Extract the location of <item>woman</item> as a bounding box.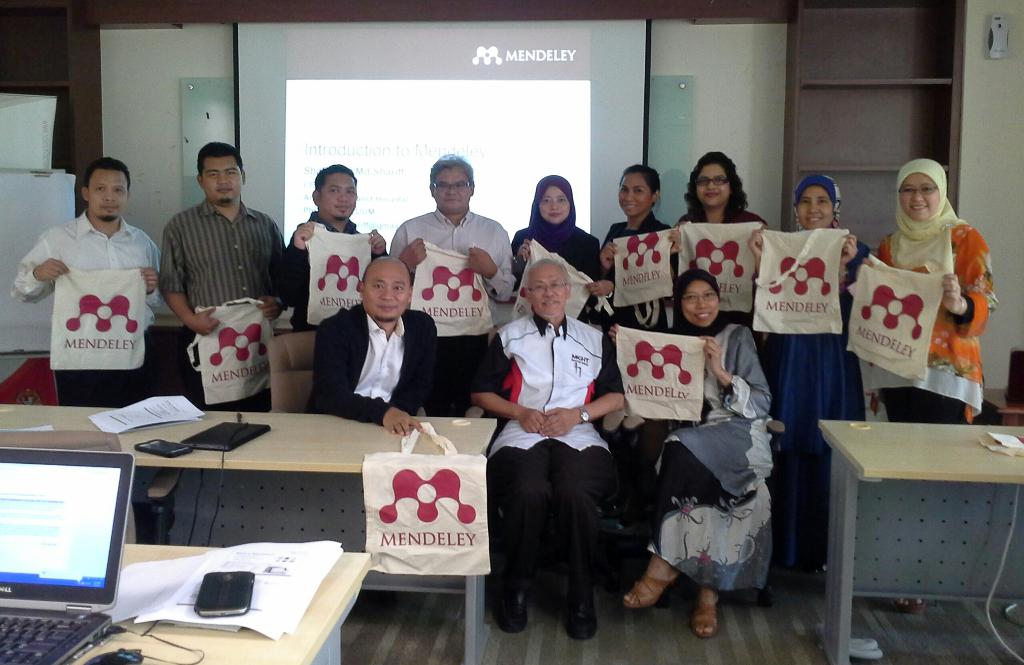
<region>595, 162, 672, 342</region>.
